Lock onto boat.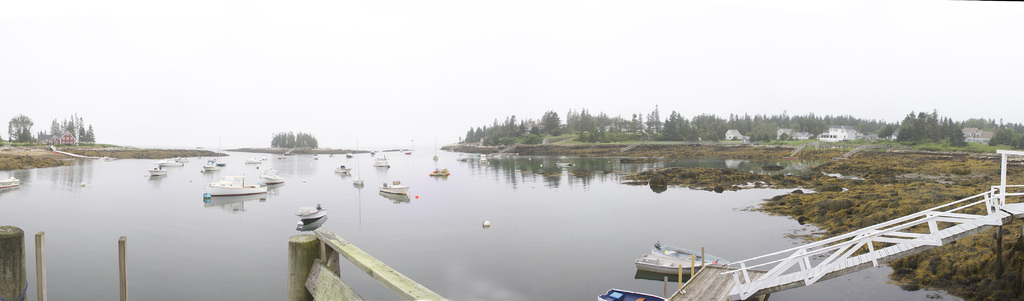
Locked: BBox(204, 155, 268, 197).
